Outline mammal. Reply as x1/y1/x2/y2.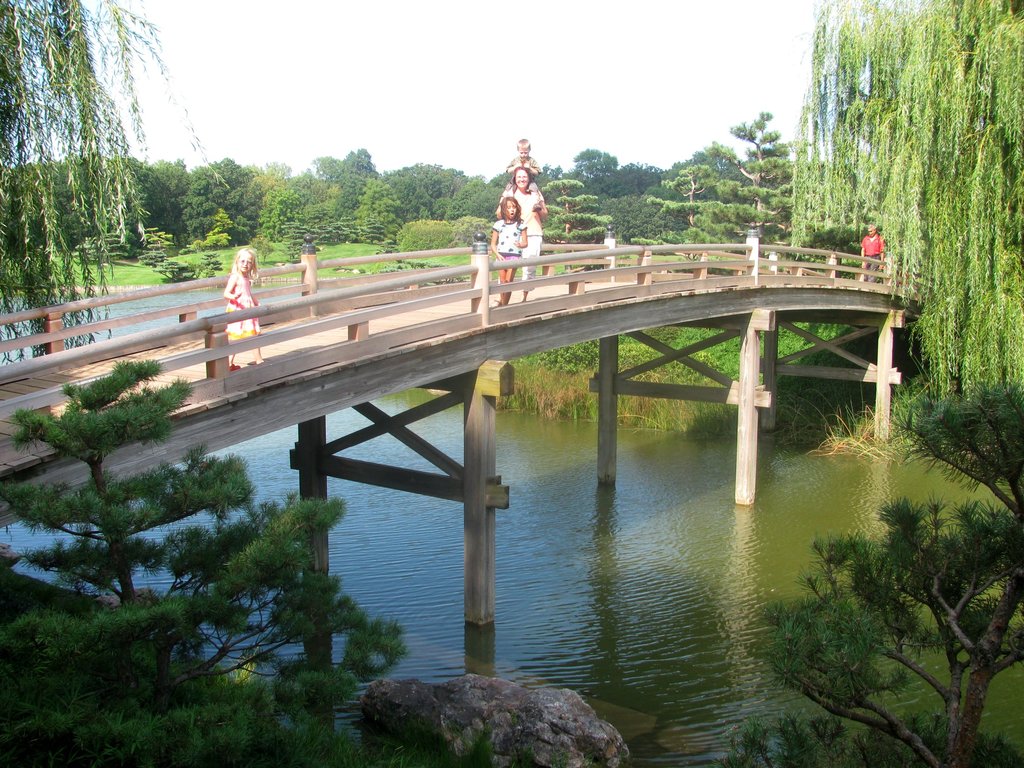
490/193/527/304.
